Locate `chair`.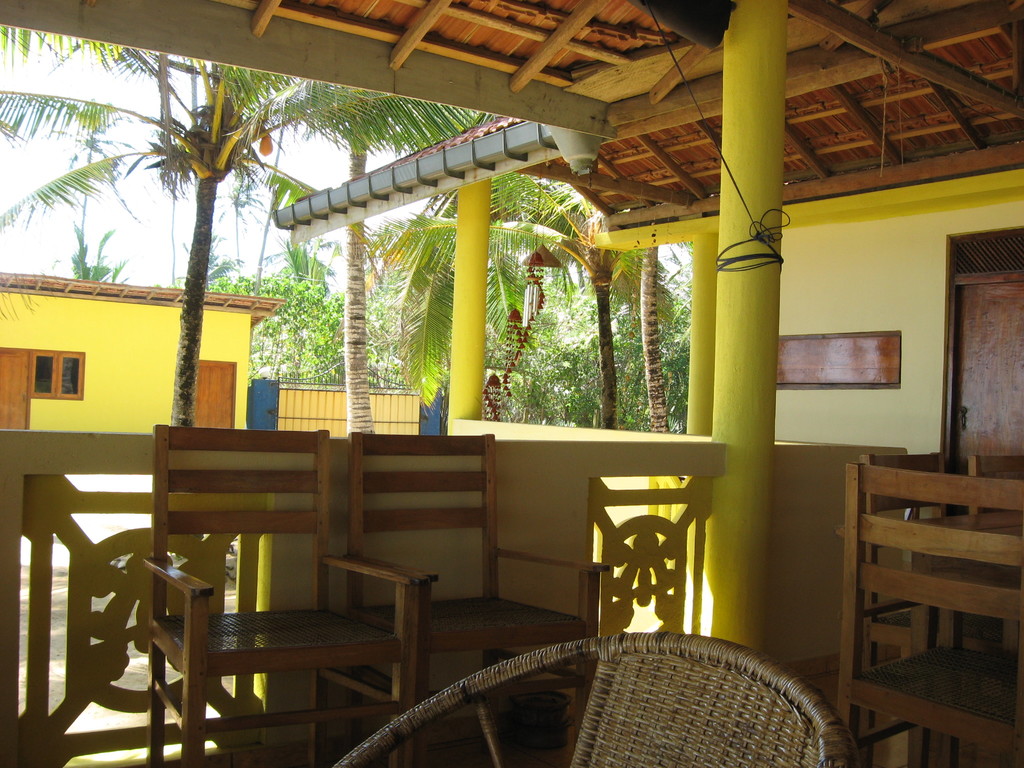
Bounding box: 833/458/1023/766.
